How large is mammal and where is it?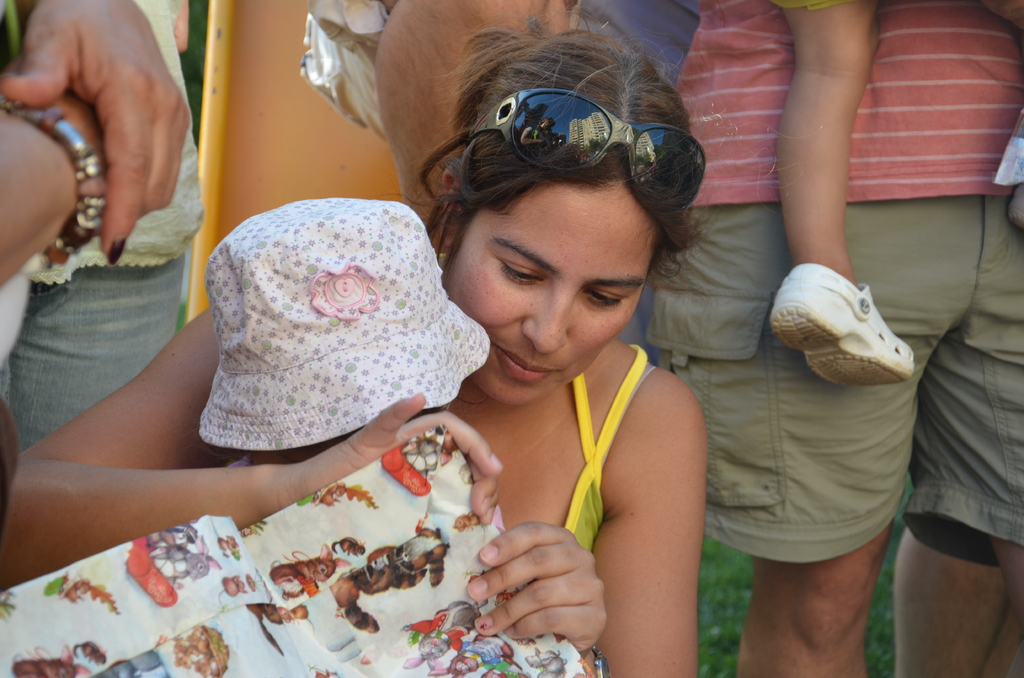
Bounding box: region(760, 0, 1023, 385).
